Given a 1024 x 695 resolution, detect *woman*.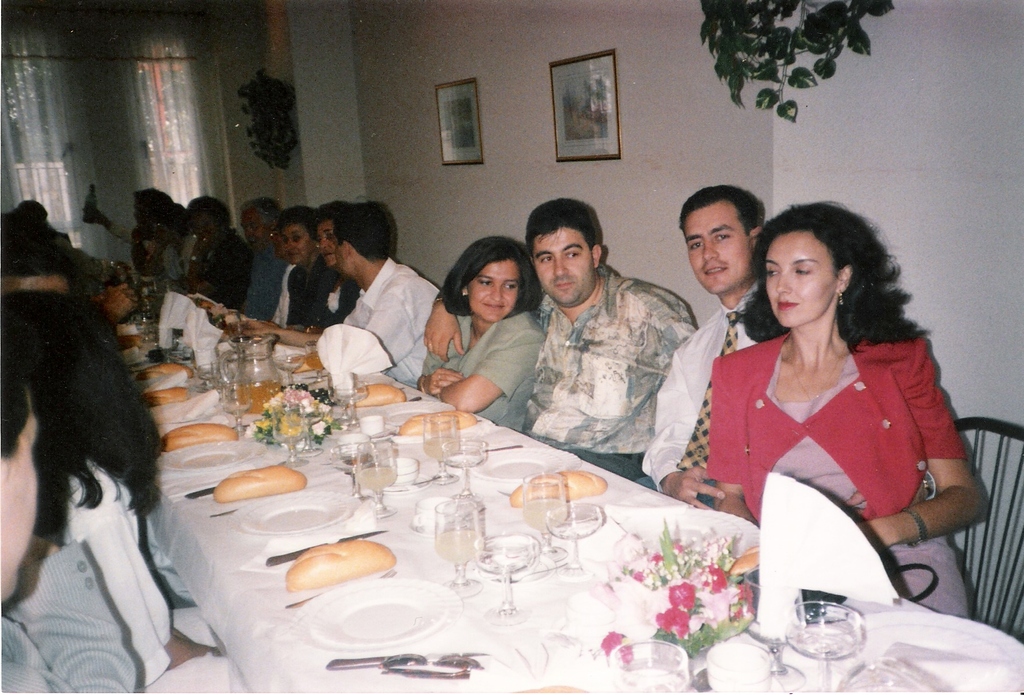
689, 189, 975, 641.
